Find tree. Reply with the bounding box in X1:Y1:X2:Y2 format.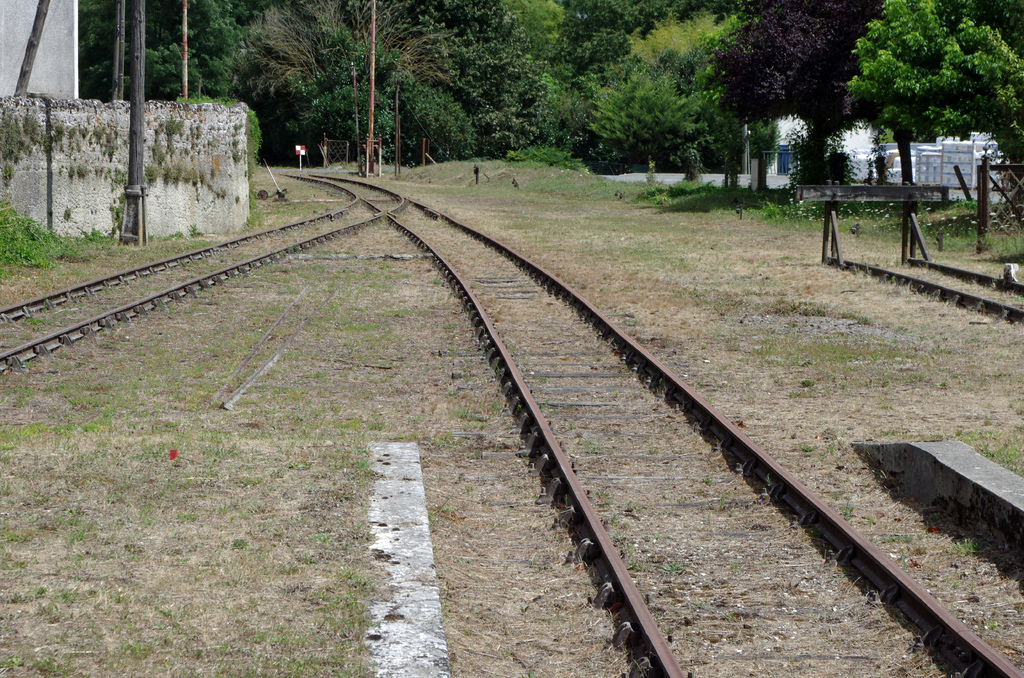
623:3:735:116.
